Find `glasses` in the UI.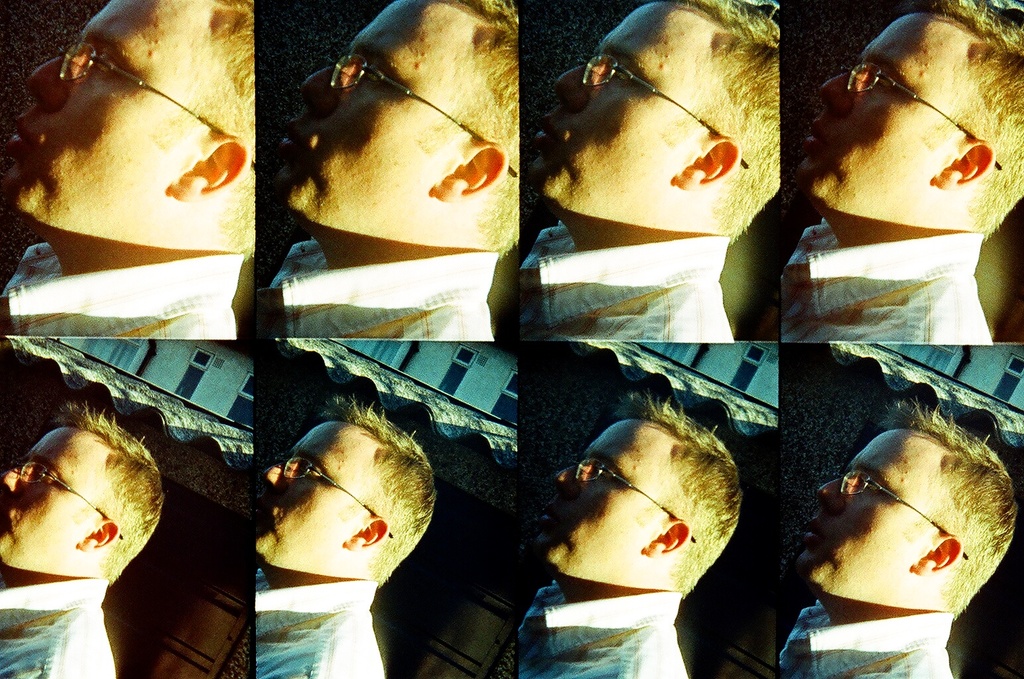
UI element at 14/458/121/538.
